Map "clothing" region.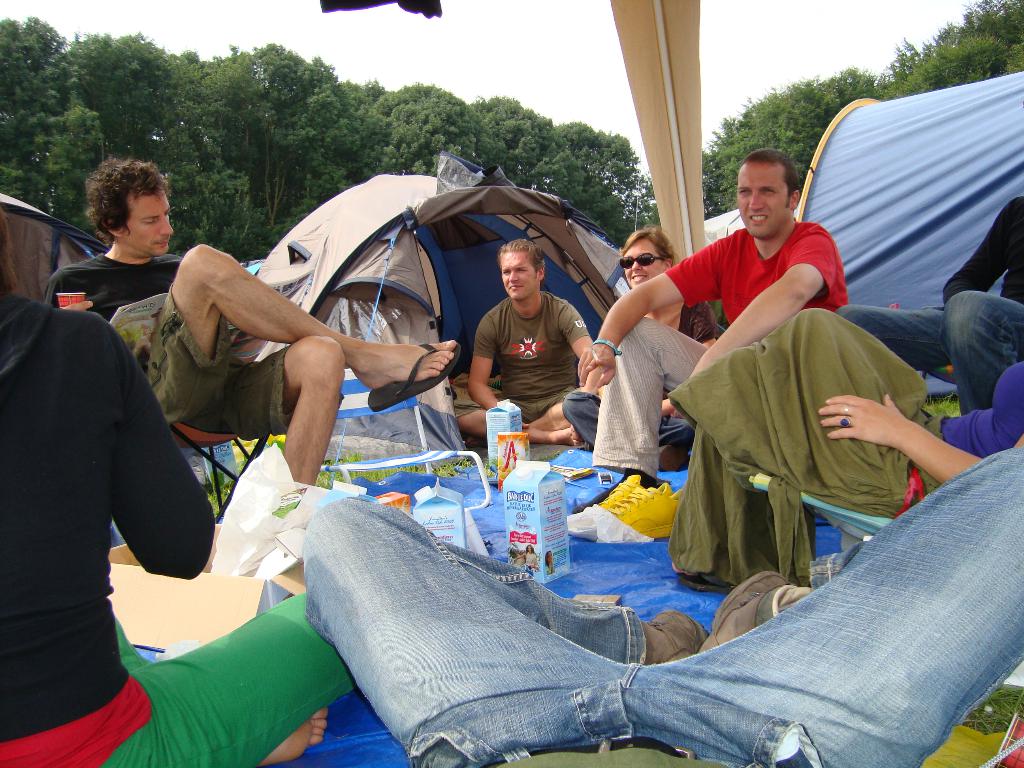
Mapped to 589:213:849:482.
